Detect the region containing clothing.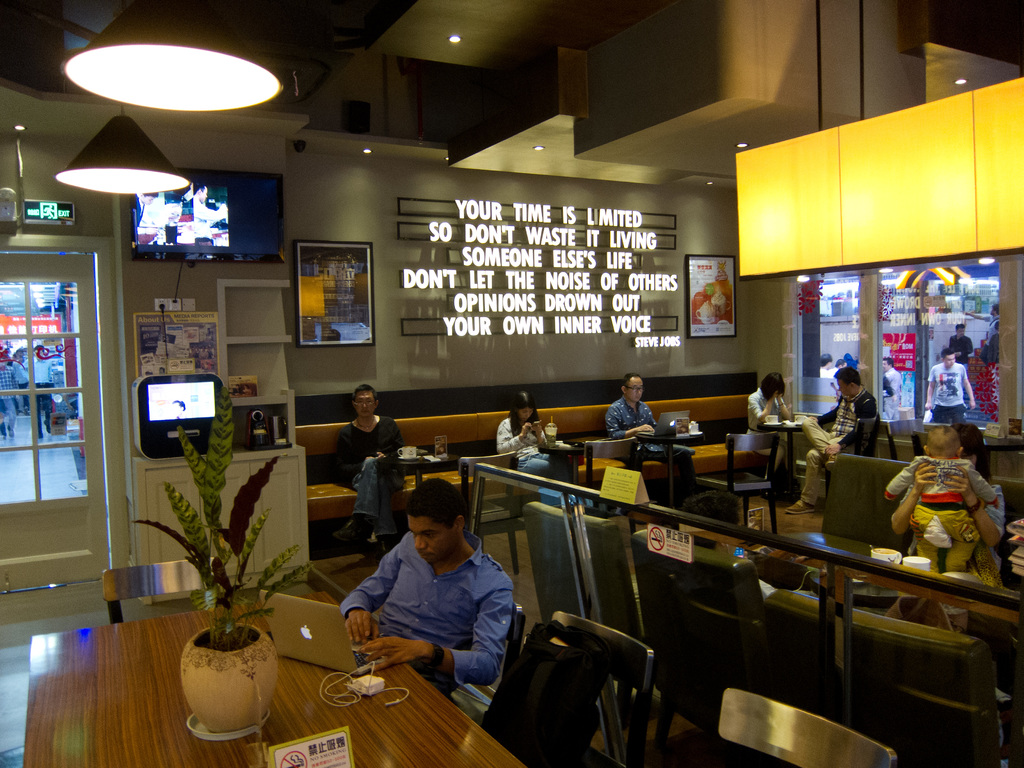
BBox(888, 456, 997, 571).
